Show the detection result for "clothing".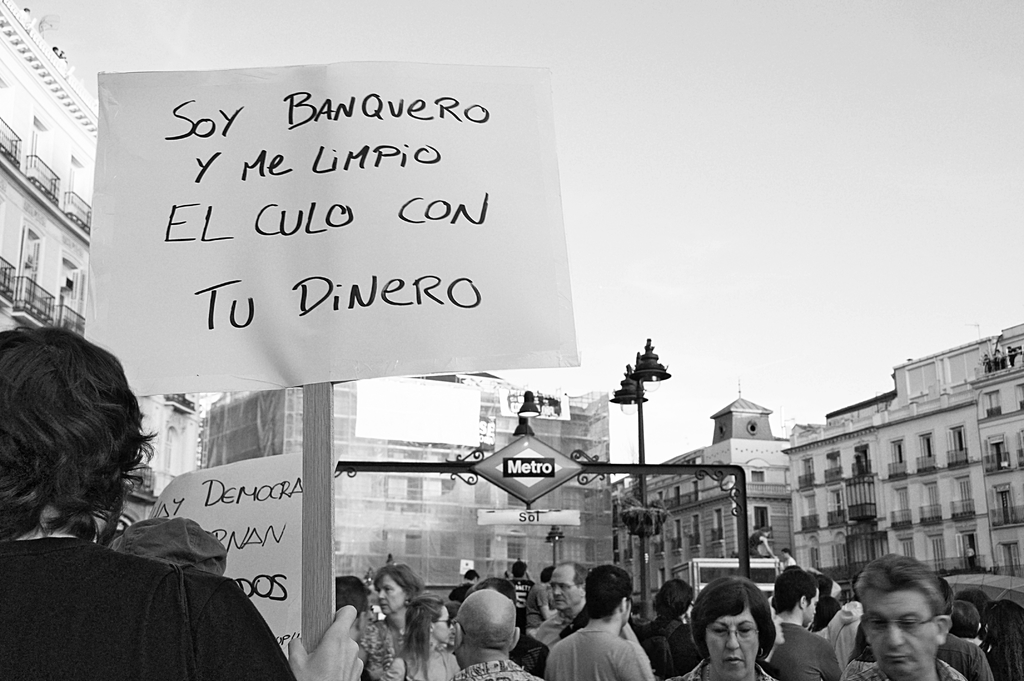
(680, 655, 772, 680).
